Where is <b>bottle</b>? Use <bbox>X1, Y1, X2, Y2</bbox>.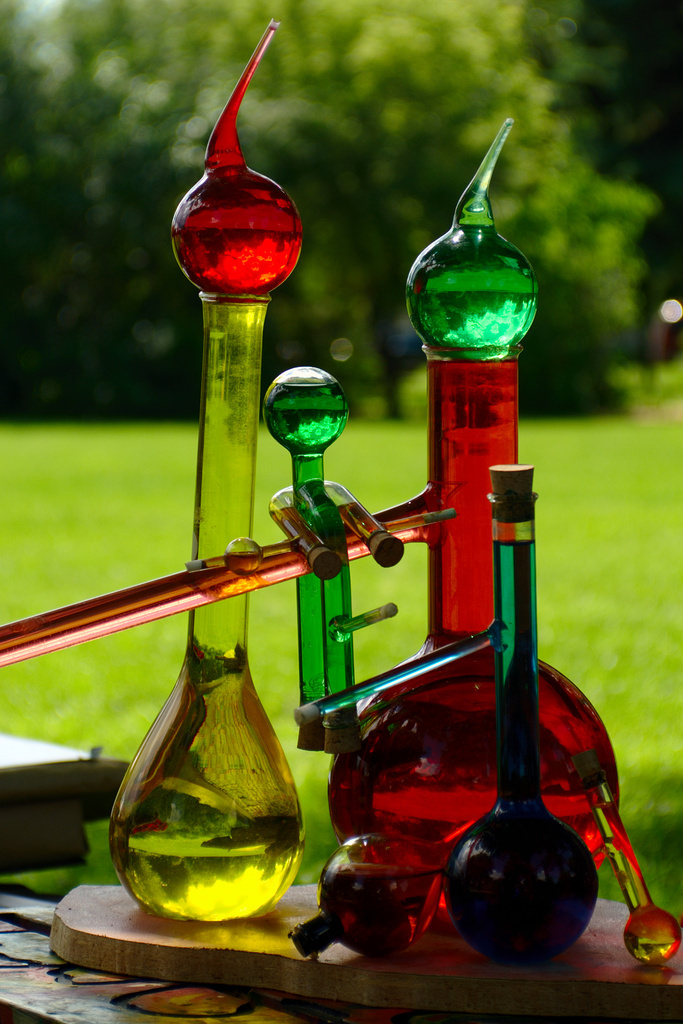
<bbox>294, 464, 601, 966</bbox>.
